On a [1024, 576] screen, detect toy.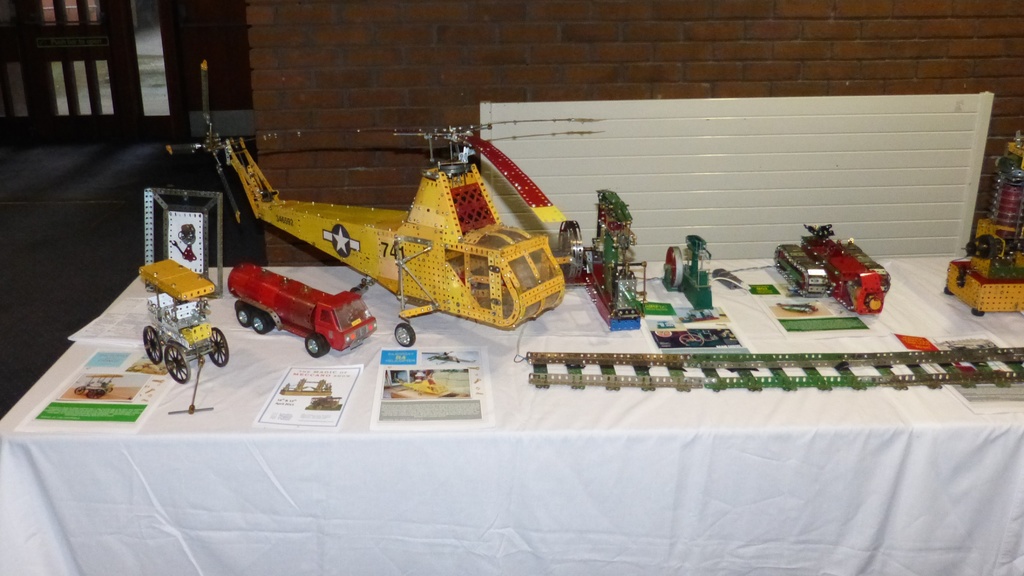
bbox(140, 256, 232, 386).
